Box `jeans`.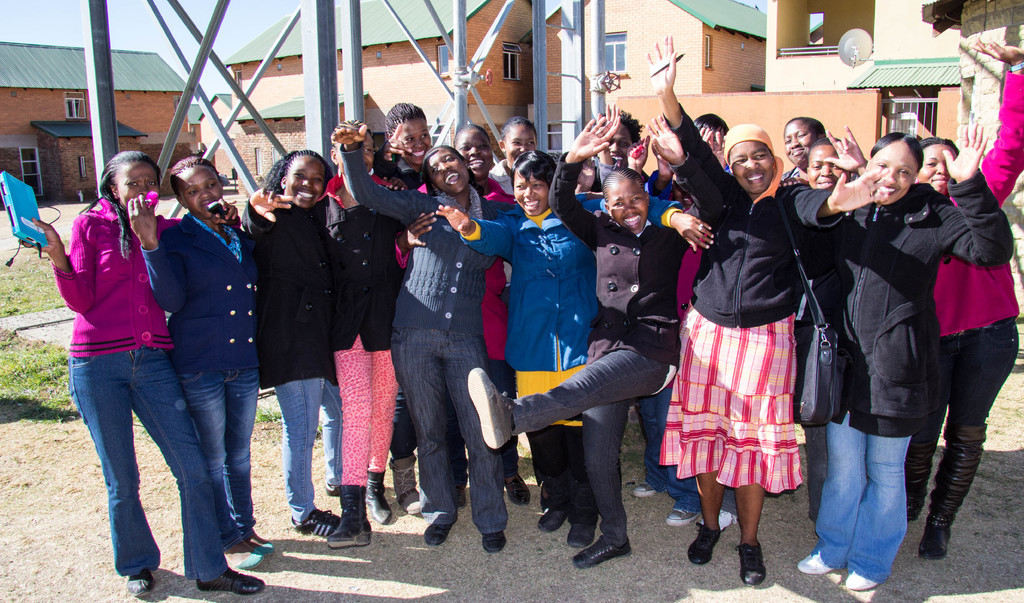
x1=505, y1=427, x2=598, y2=522.
